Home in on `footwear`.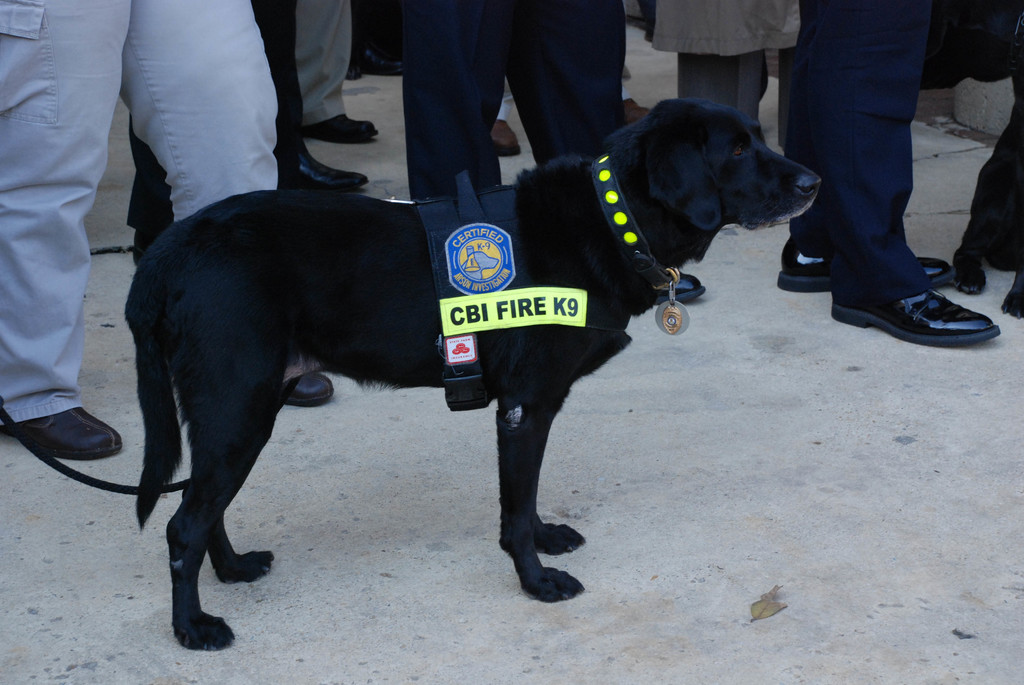
Homed in at x1=776, y1=240, x2=961, y2=292.
